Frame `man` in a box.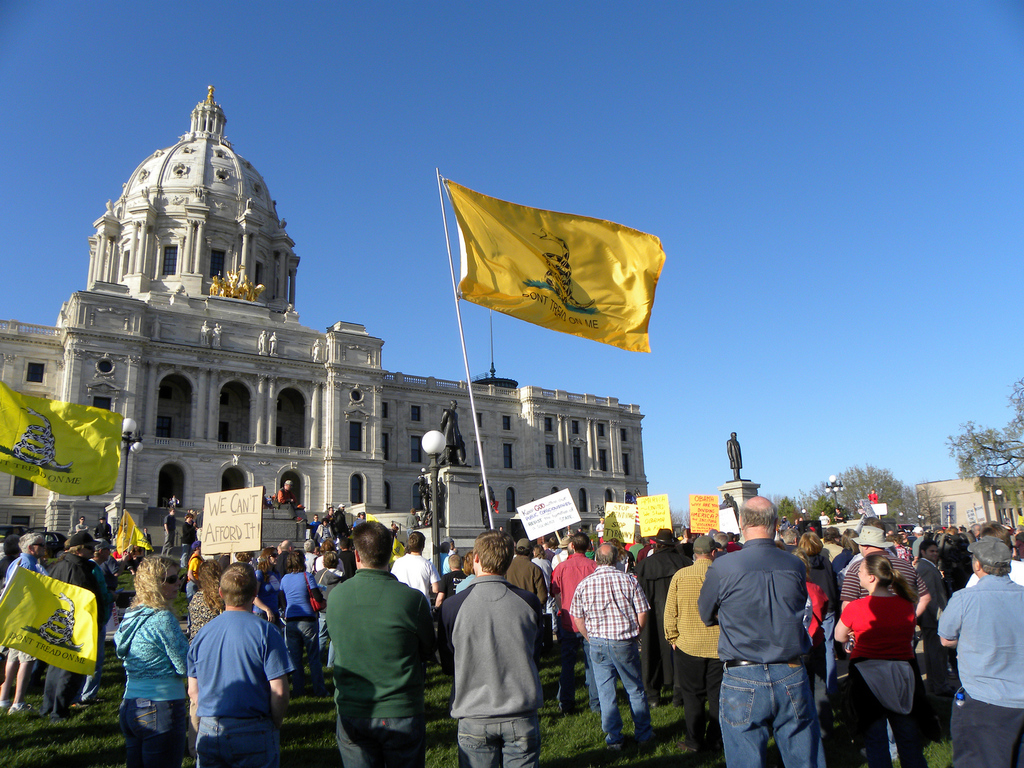
[x1=477, y1=478, x2=500, y2=529].
